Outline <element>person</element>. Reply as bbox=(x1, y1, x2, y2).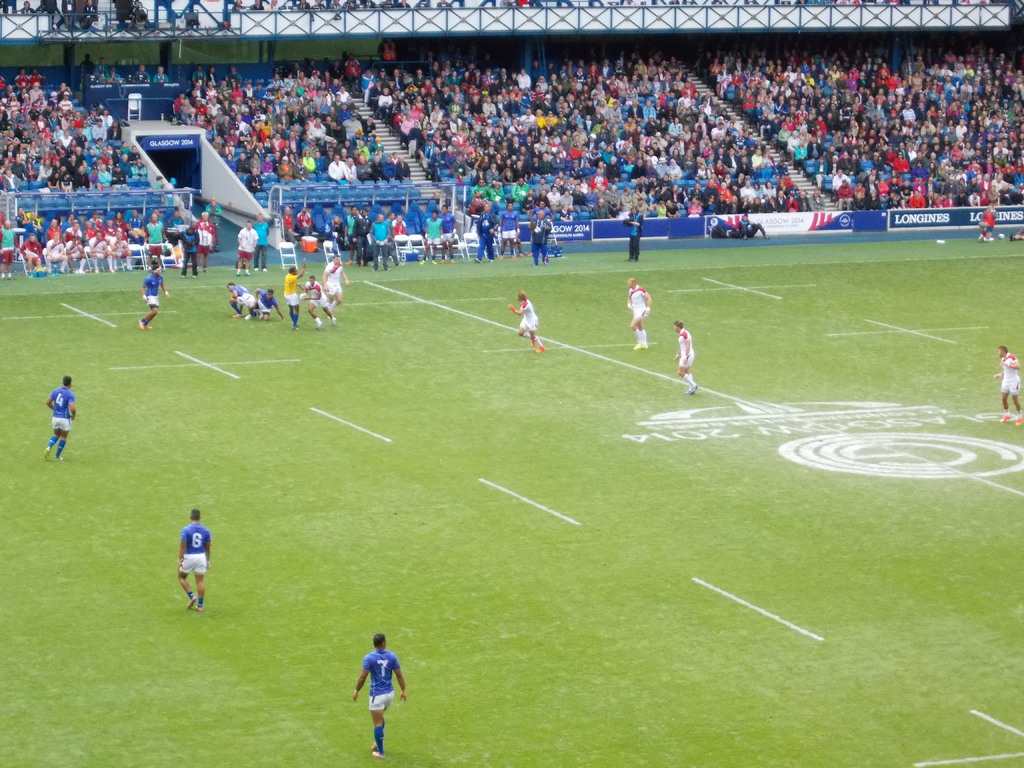
bbox=(394, 210, 412, 238).
